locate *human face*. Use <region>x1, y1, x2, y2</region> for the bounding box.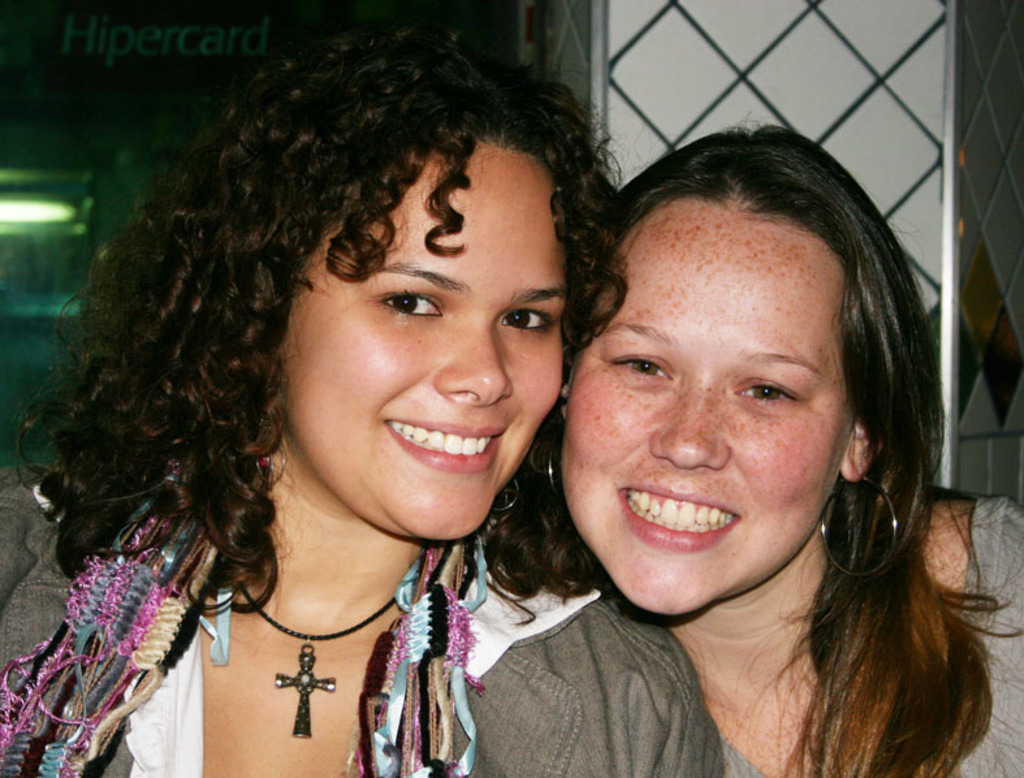
<region>286, 143, 569, 546</region>.
